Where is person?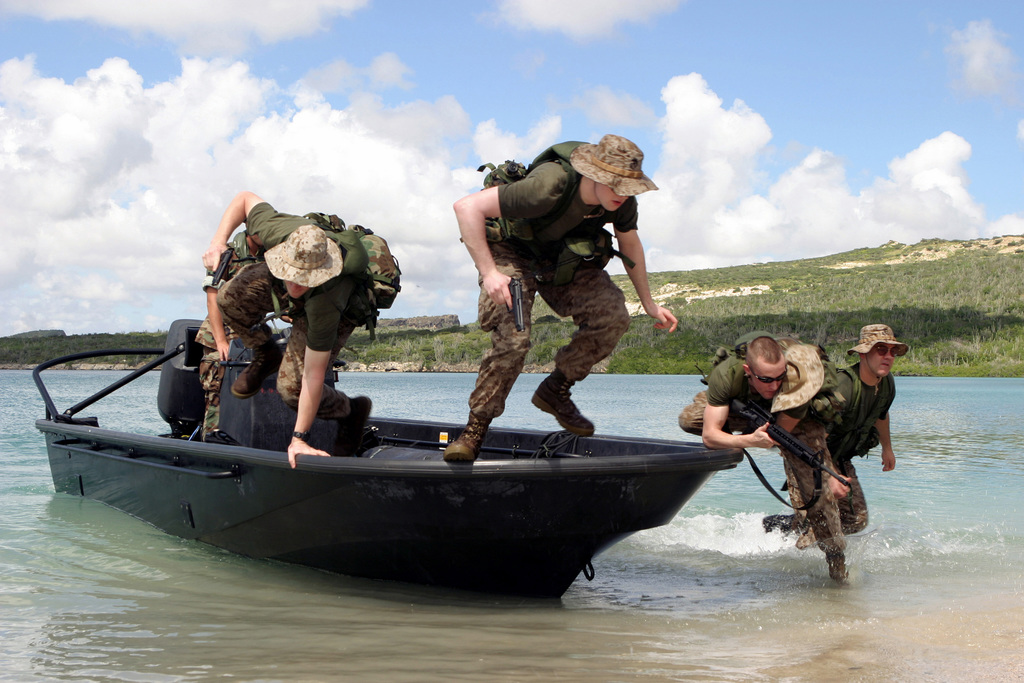
{"x1": 438, "y1": 130, "x2": 679, "y2": 464}.
